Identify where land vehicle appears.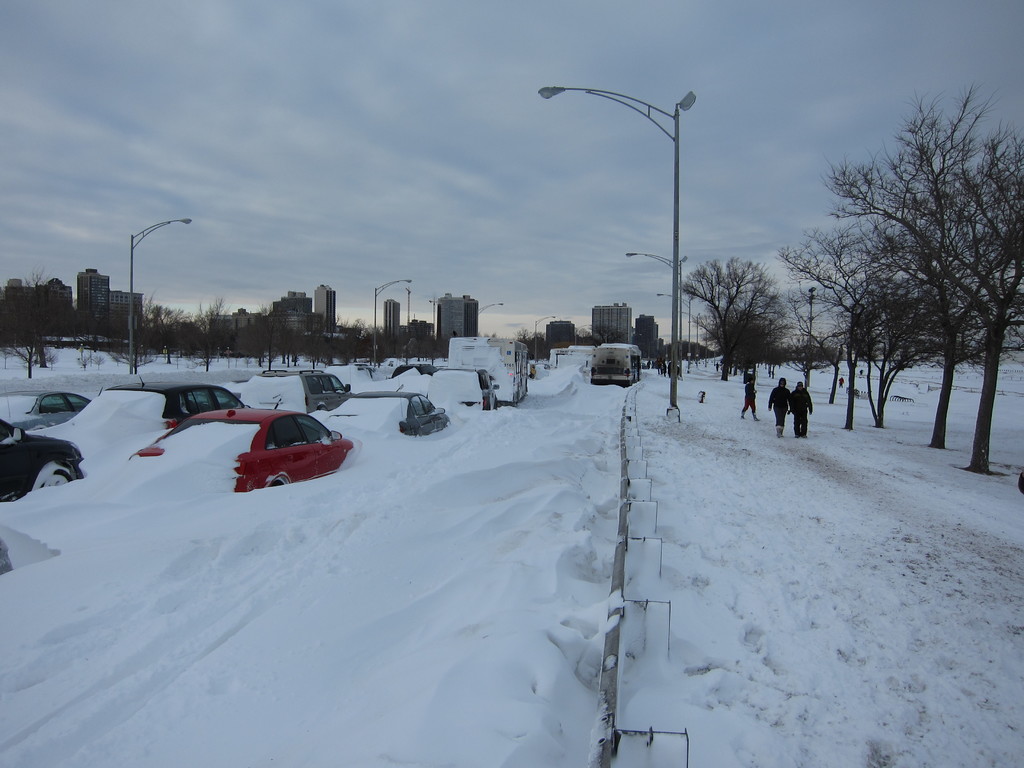
Appears at x1=0 y1=389 x2=92 y2=431.
